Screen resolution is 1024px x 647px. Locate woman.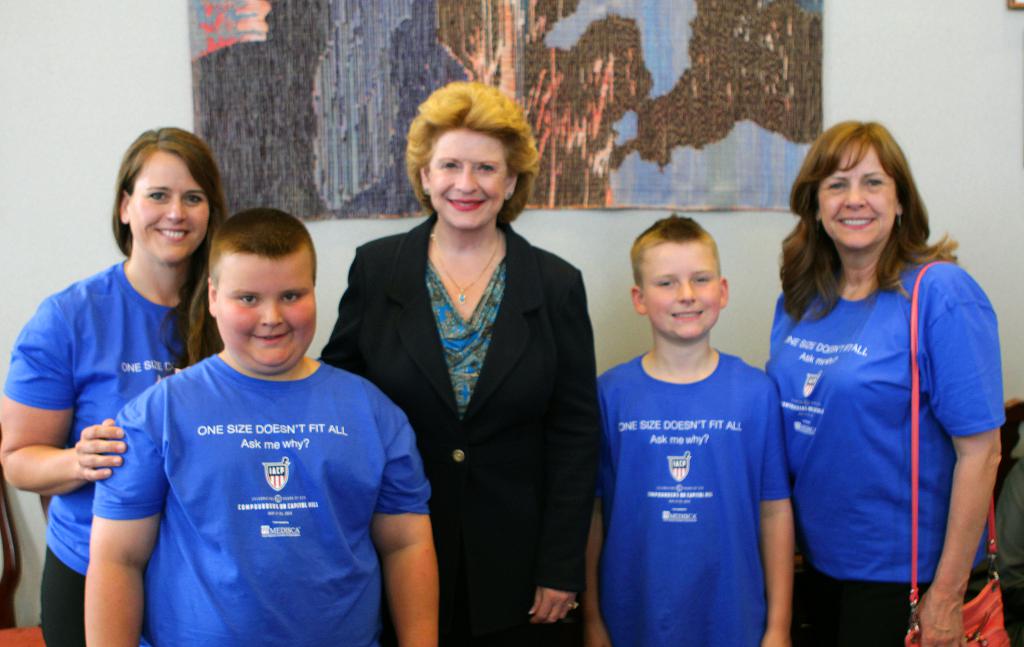
BBox(758, 120, 1000, 646).
